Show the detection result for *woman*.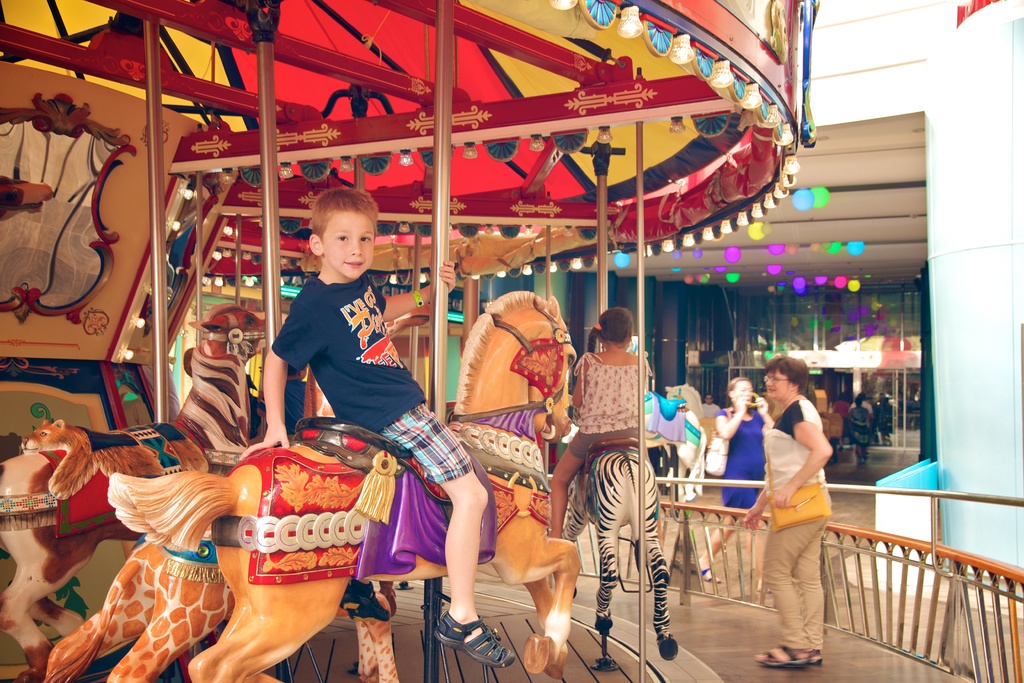
[744, 347, 849, 655].
